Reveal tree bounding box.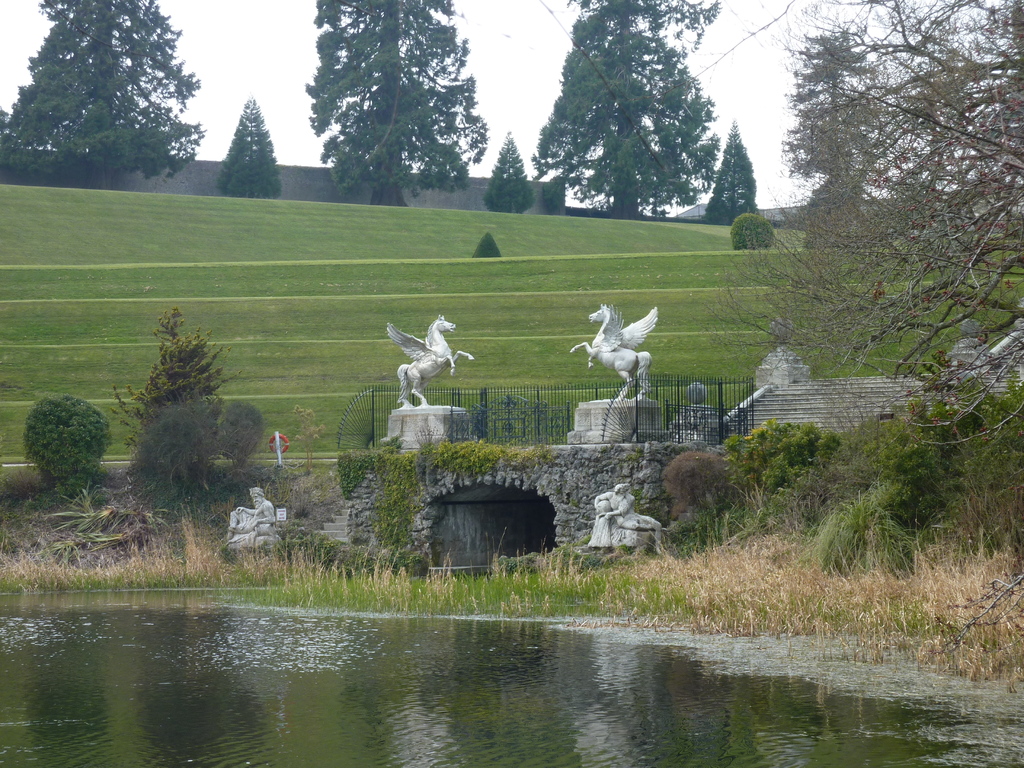
Revealed: bbox=(22, 11, 202, 184).
